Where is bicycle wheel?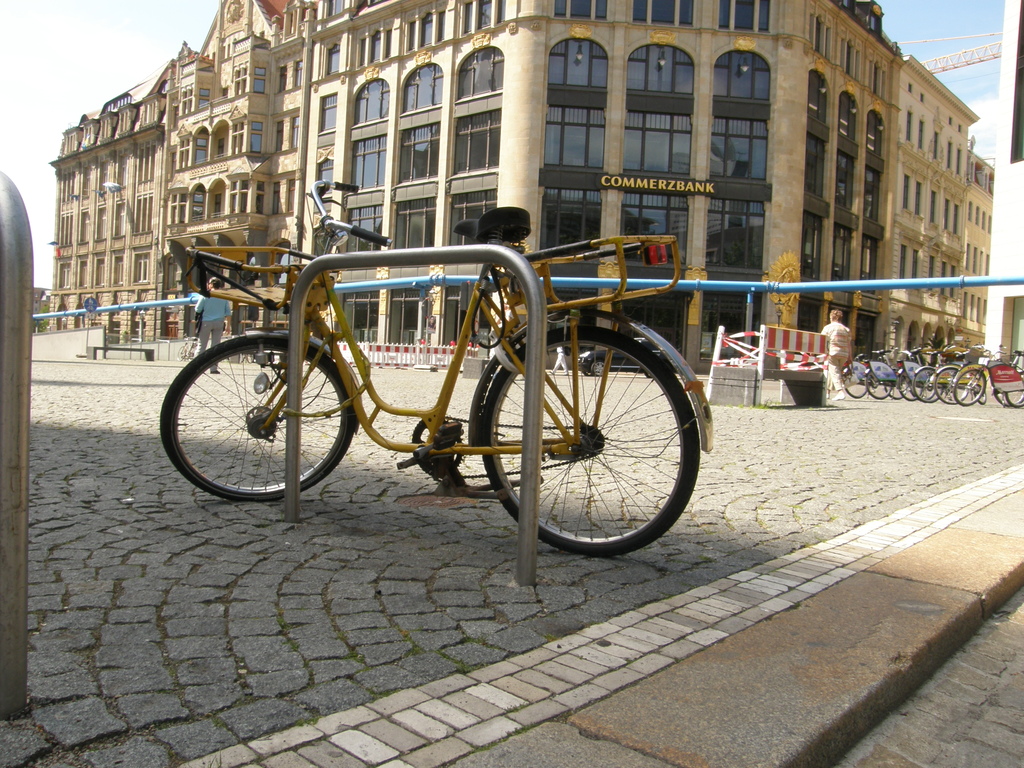
(153, 324, 355, 527).
